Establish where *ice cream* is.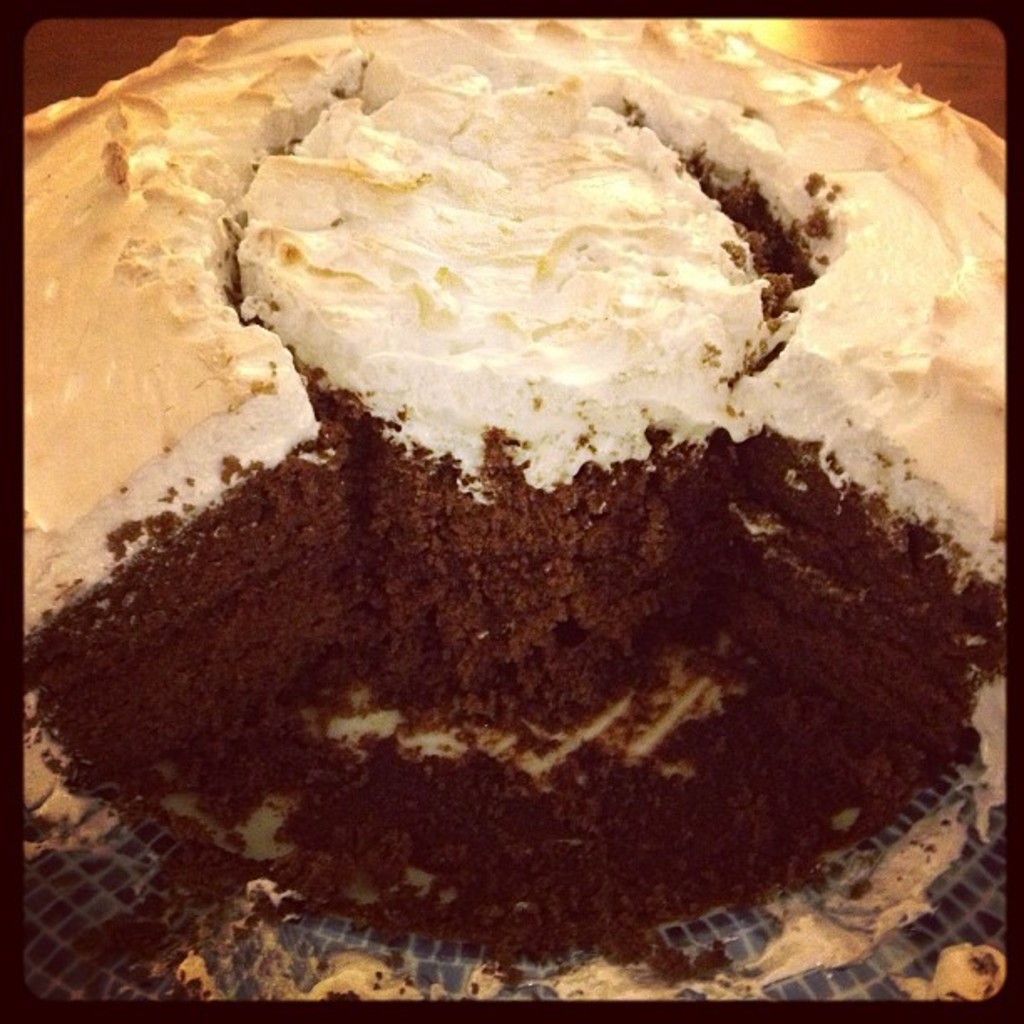
Established at rect(124, 23, 1023, 534).
